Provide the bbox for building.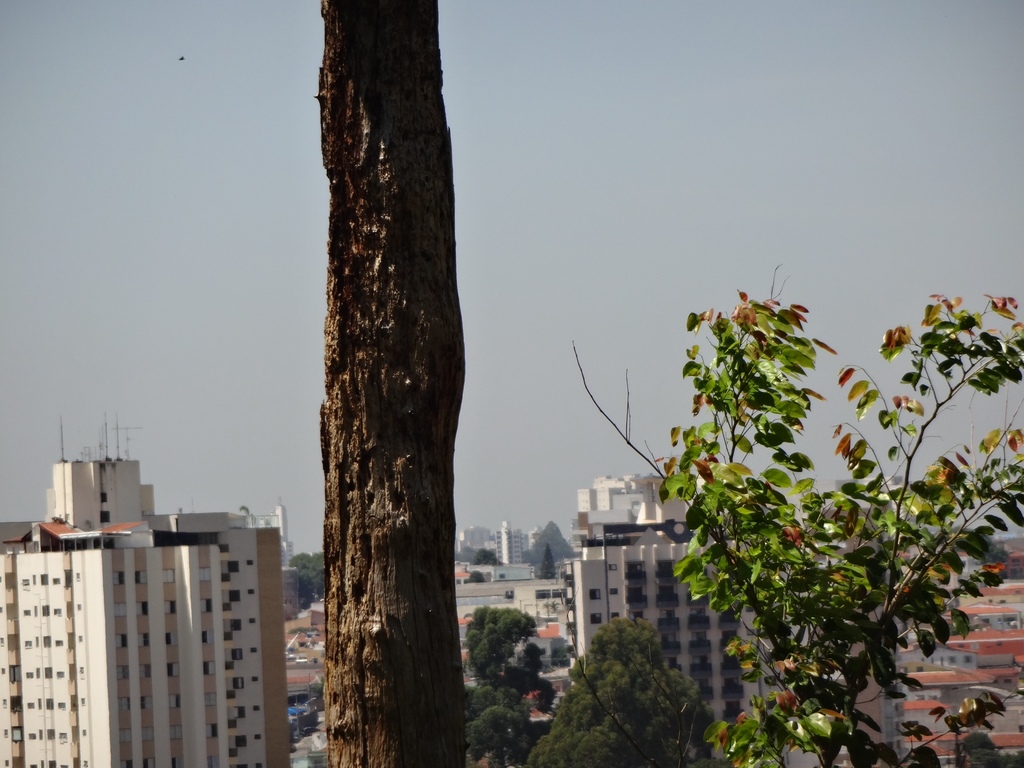
(x1=46, y1=423, x2=157, y2=529).
